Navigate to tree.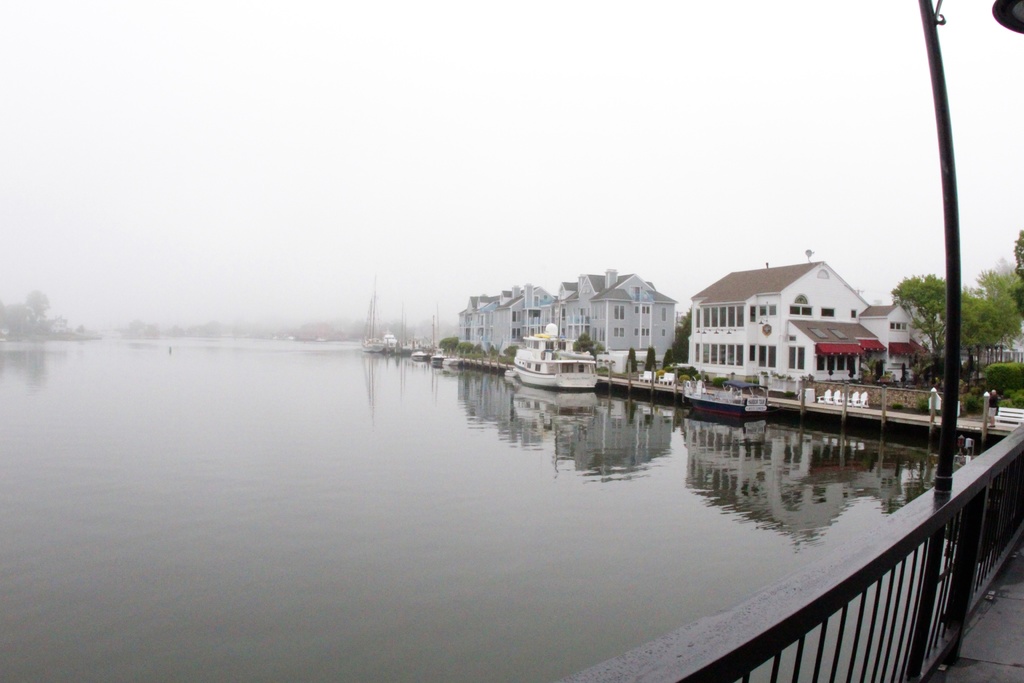
Navigation target: {"left": 625, "top": 349, "right": 641, "bottom": 374}.
